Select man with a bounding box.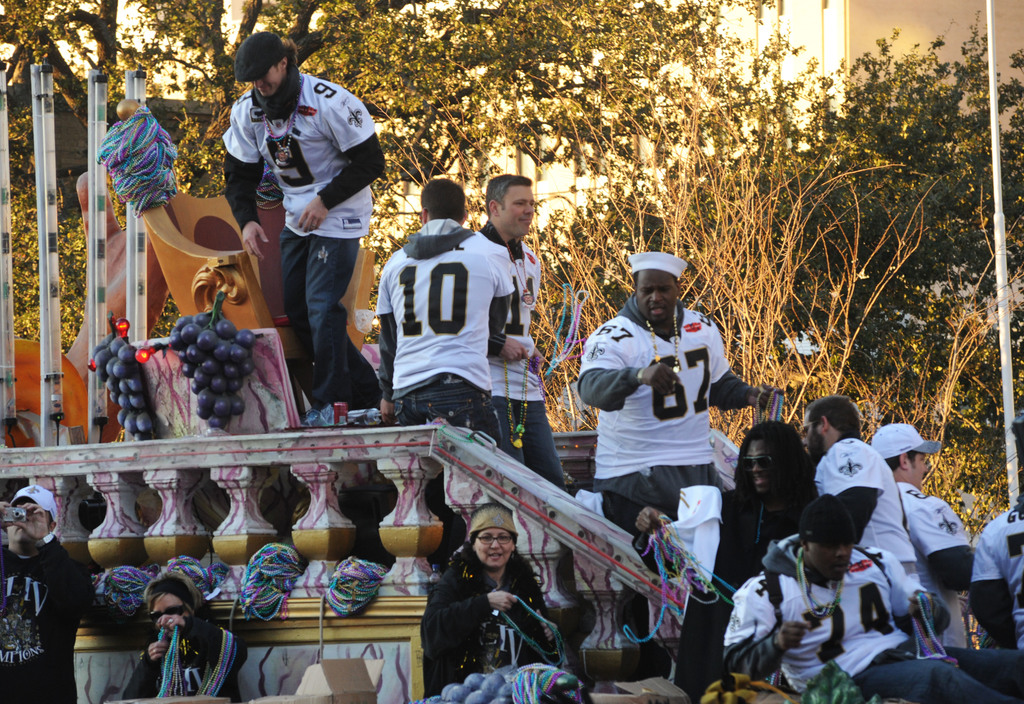
{"left": 863, "top": 420, "right": 975, "bottom": 644}.
